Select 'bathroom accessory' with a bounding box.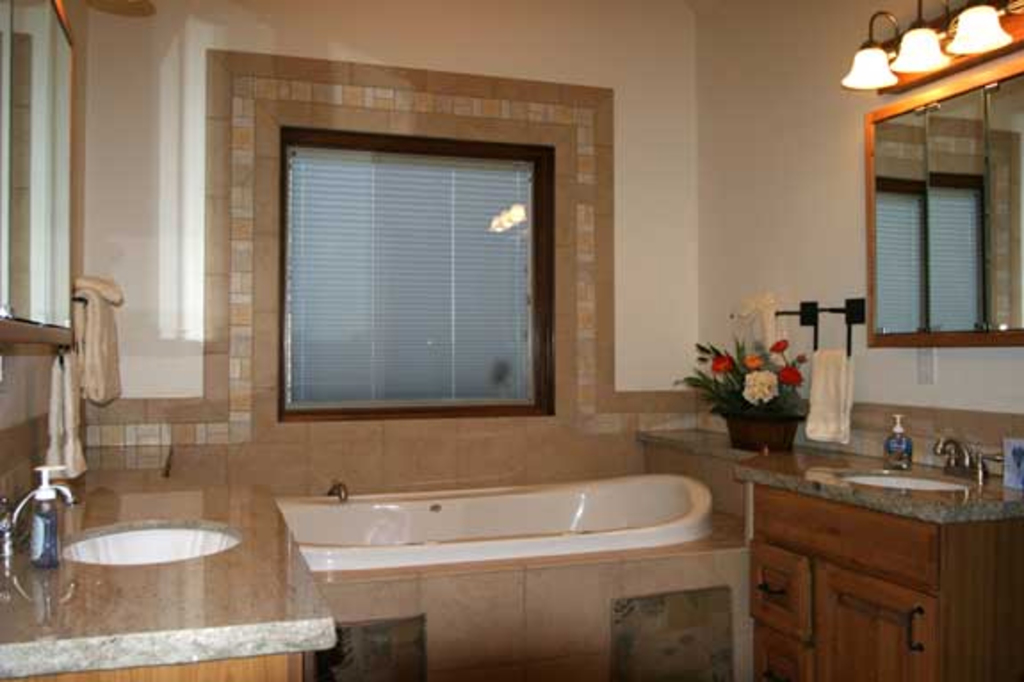
box=[0, 479, 78, 559].
